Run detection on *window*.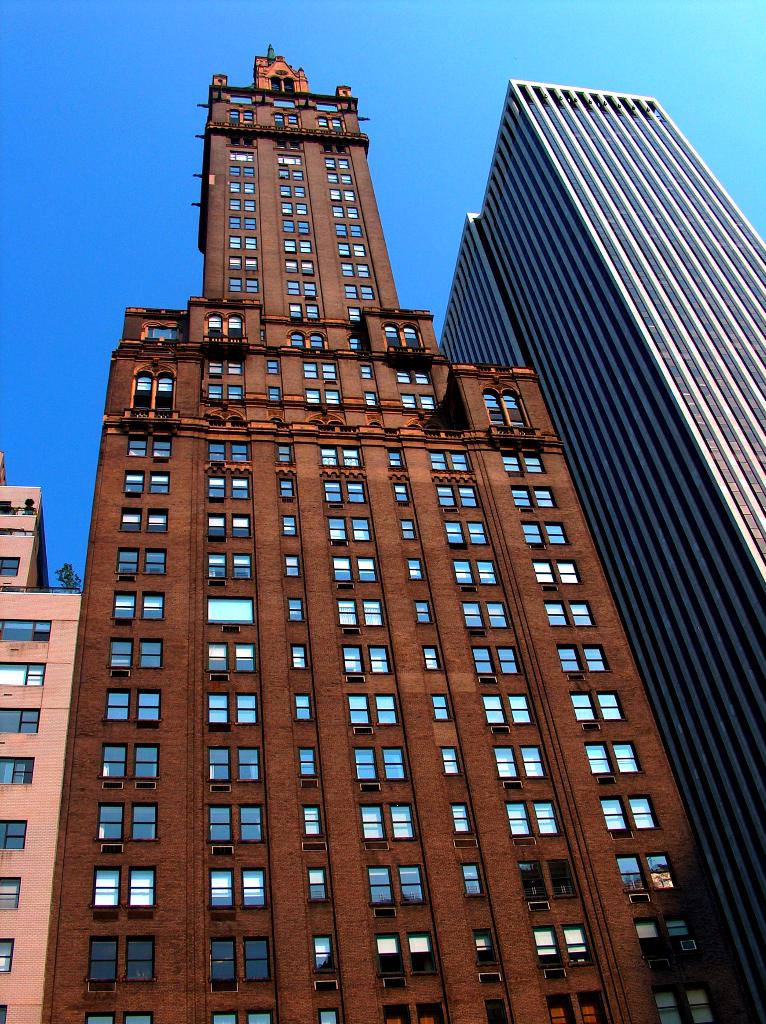
Result: (left=0, top=1007, right=6, bottom=1023).
